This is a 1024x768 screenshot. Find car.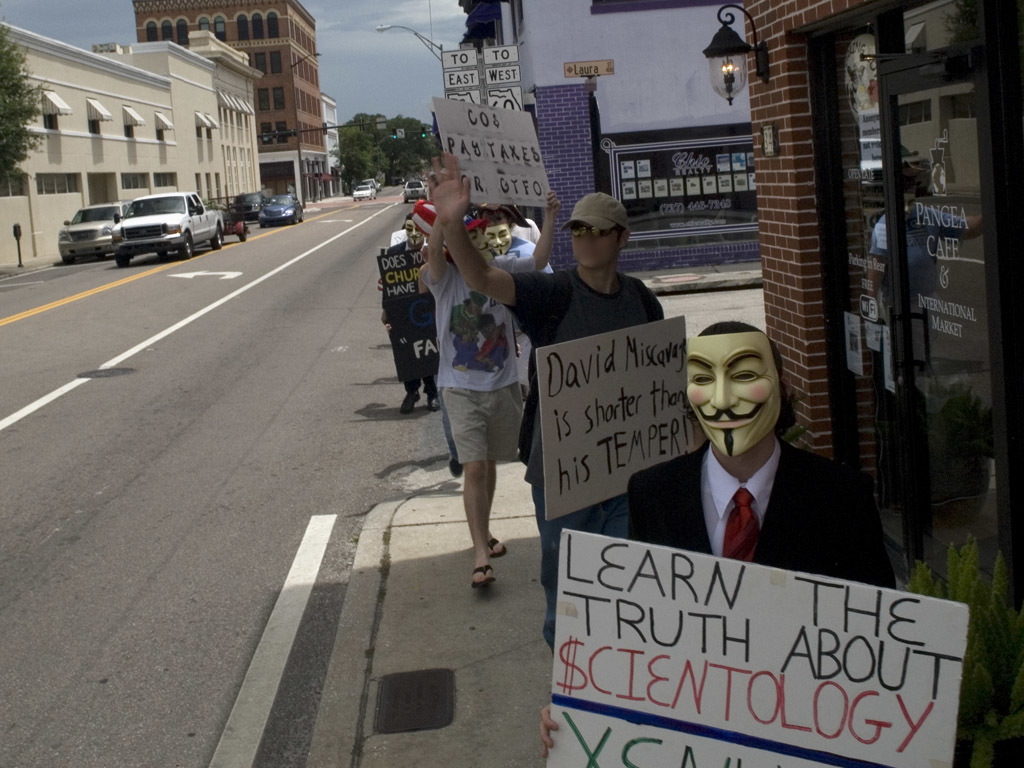
Bounding box: [256,198,300,222].
